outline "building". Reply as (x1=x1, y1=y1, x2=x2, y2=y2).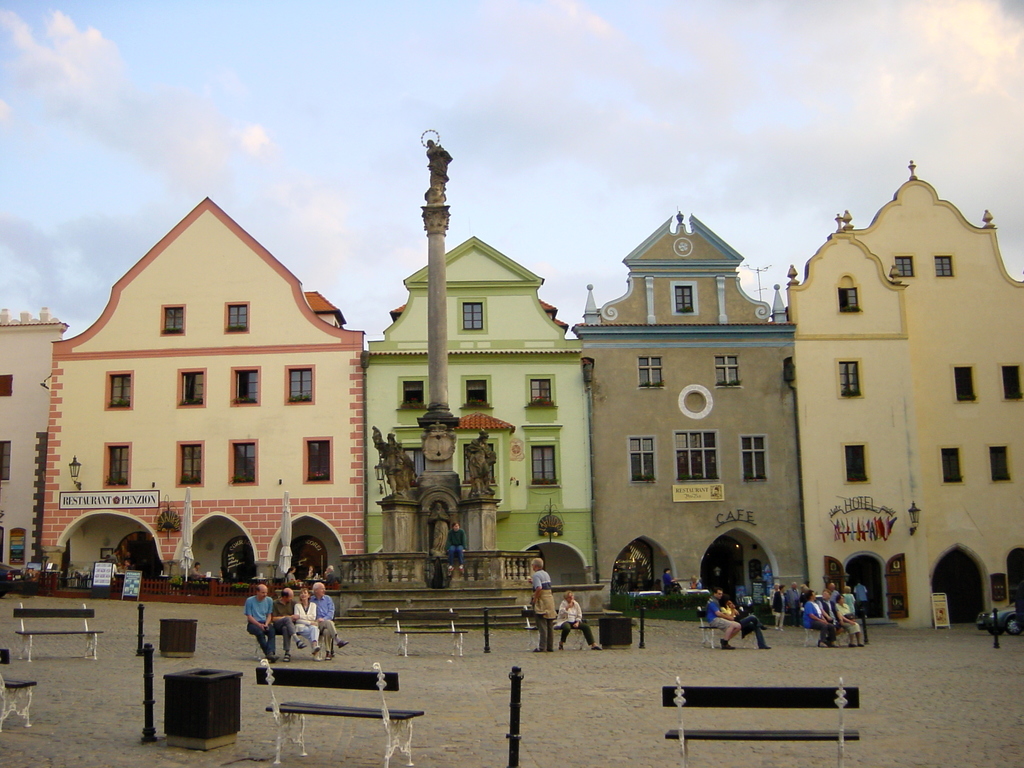
(x1=44, y1=195, x2=368, y2=591).
